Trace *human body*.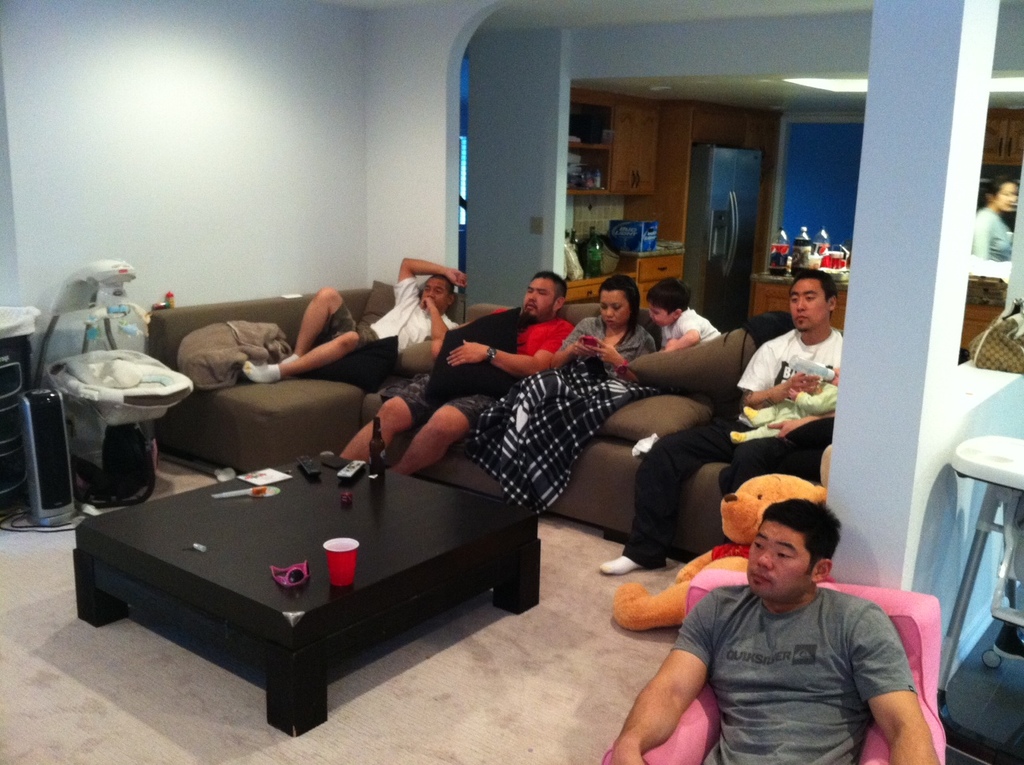
Traced to box=[338, 260, 581, 477].
